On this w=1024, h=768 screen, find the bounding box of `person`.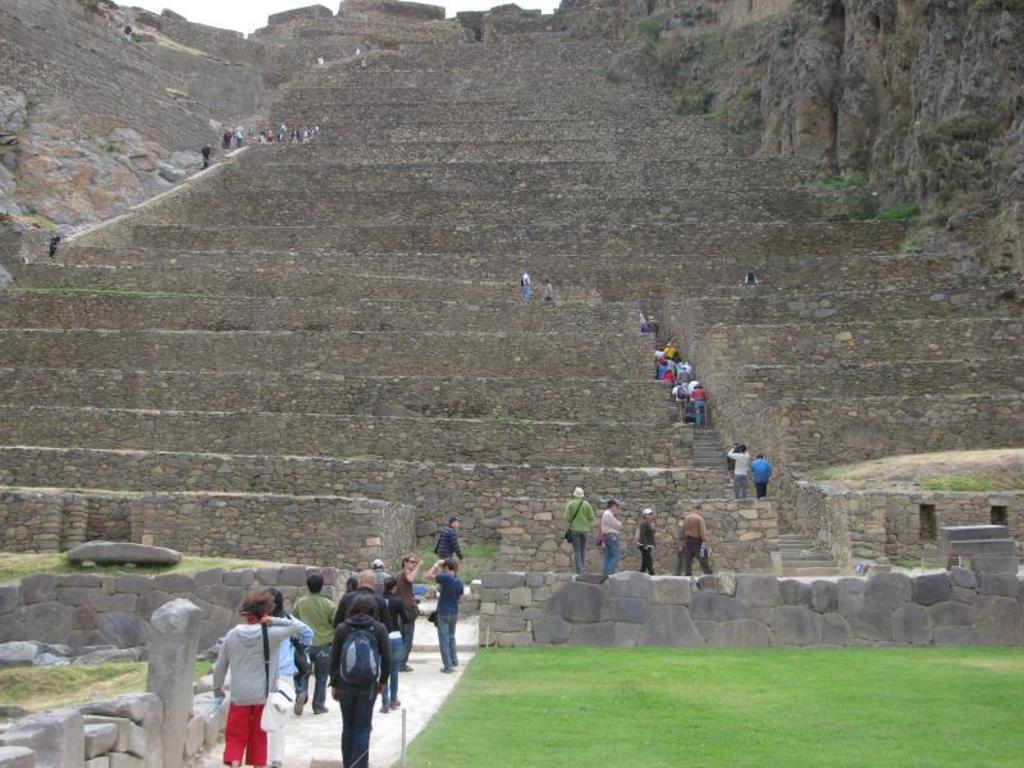
Bounding box: (x1=320, y1=571, x2=397, y2=765).
